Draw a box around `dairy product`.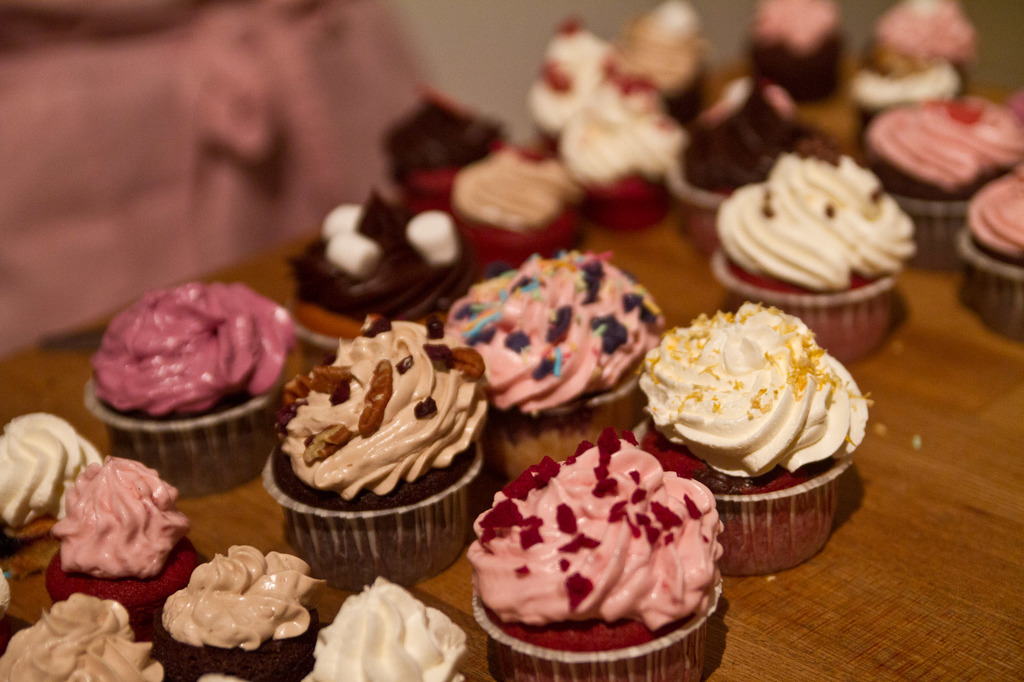
<region>430, 140, 596, 277</region>.
